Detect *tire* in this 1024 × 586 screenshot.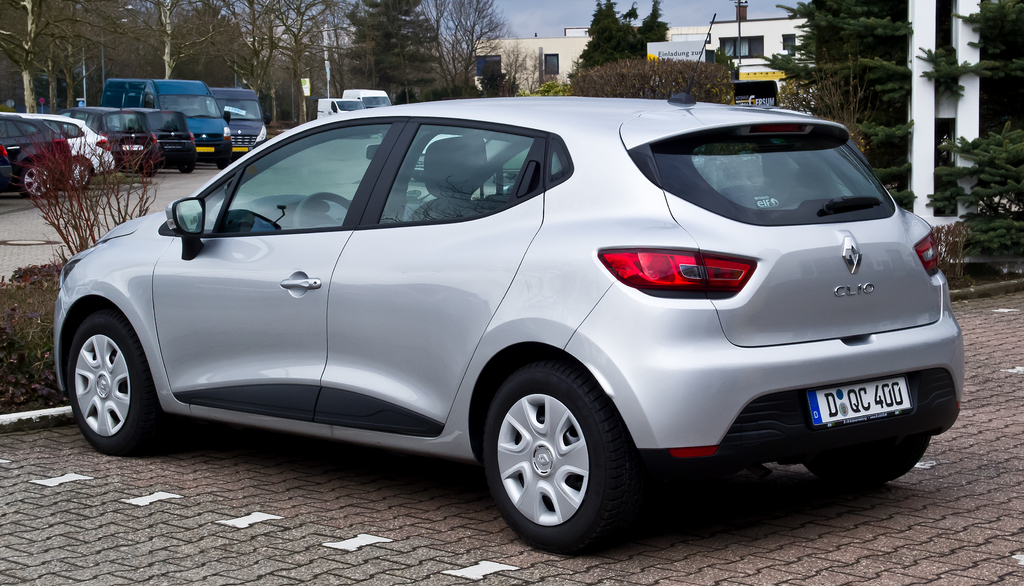
Detection: detection(70, 321, 156, 450).
